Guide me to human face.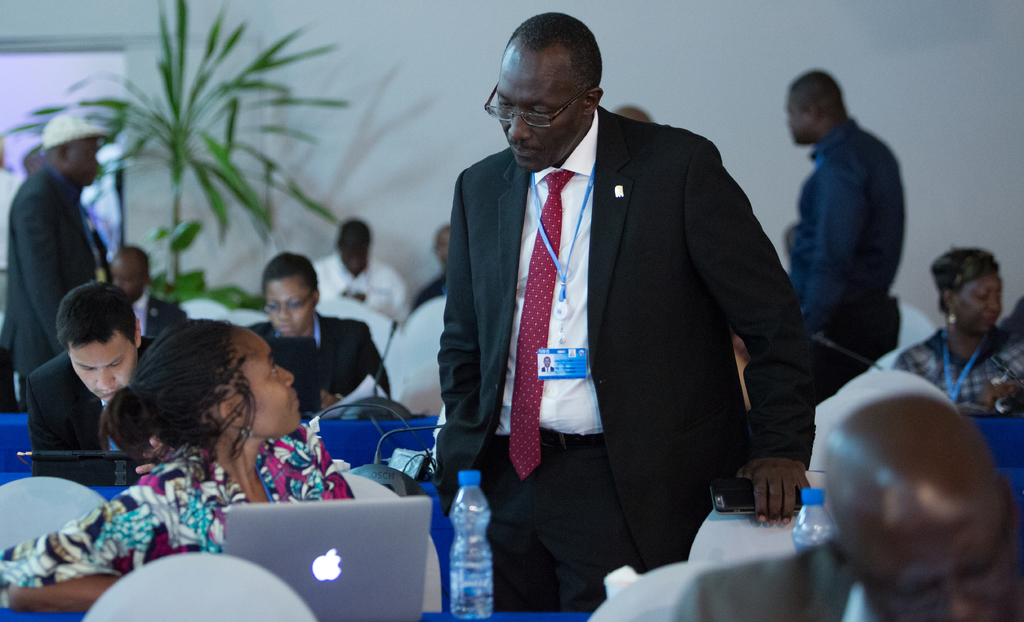
Guidance: bbox=[493, 49, 582, 169].
